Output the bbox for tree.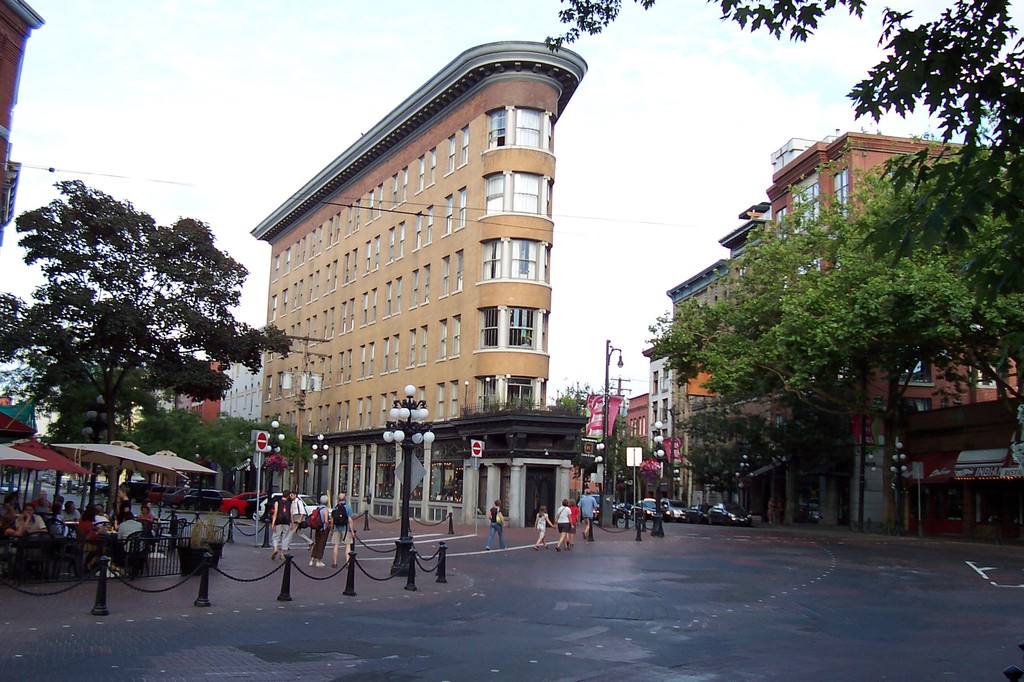
bbox=(646, 163, 993, 527).
